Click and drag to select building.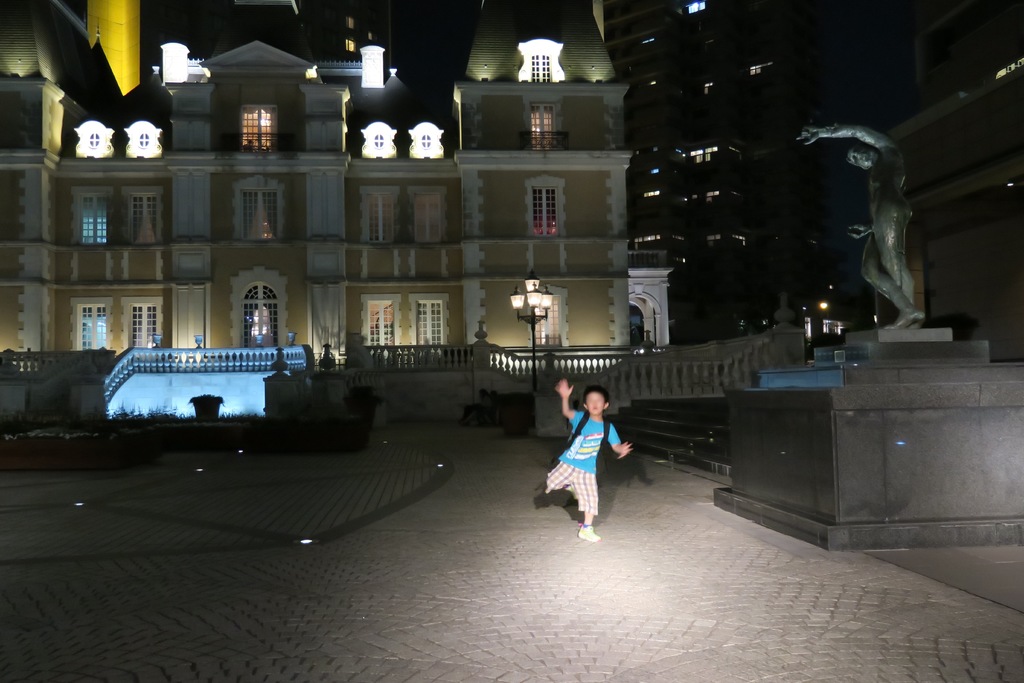
Selection: x1=0, y1=0, x2=640, y2=378.
